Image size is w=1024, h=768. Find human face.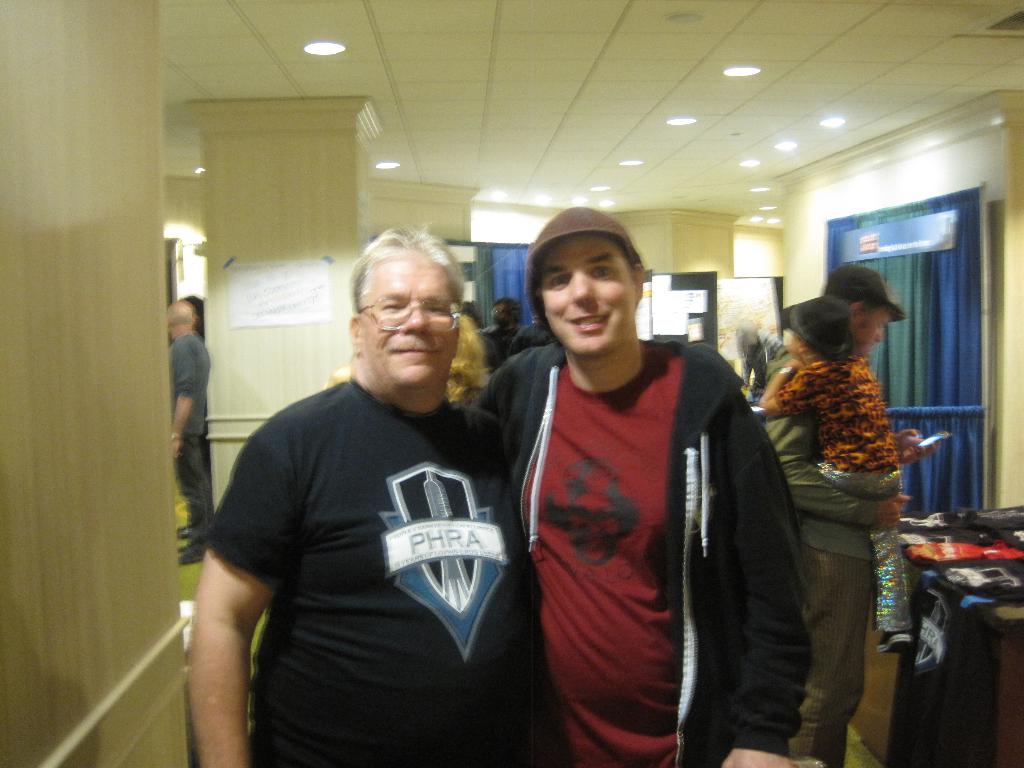
pyautogui.locateOnScreen(361, 252, 460, 393).
